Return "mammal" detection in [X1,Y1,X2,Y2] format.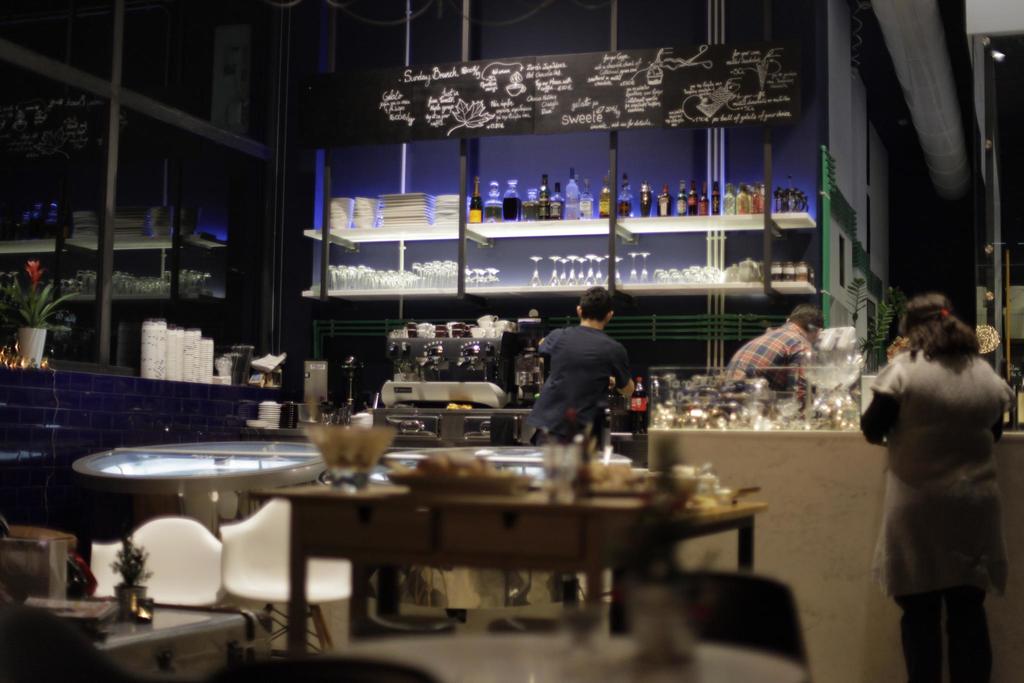
[526,282,632,591].
